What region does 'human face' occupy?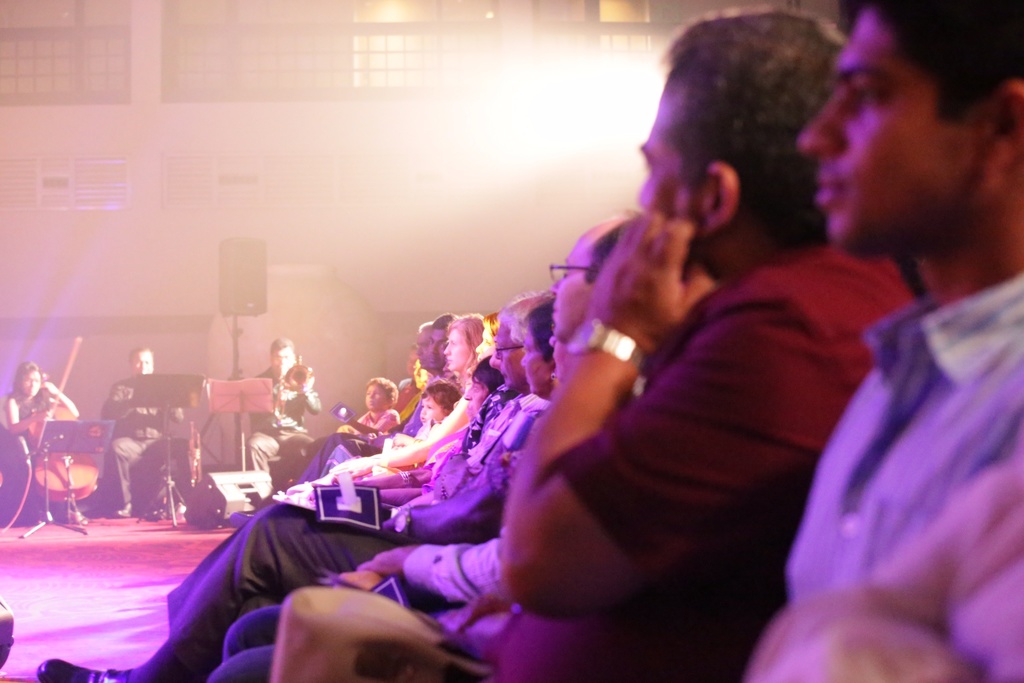
524,323,567,390.
